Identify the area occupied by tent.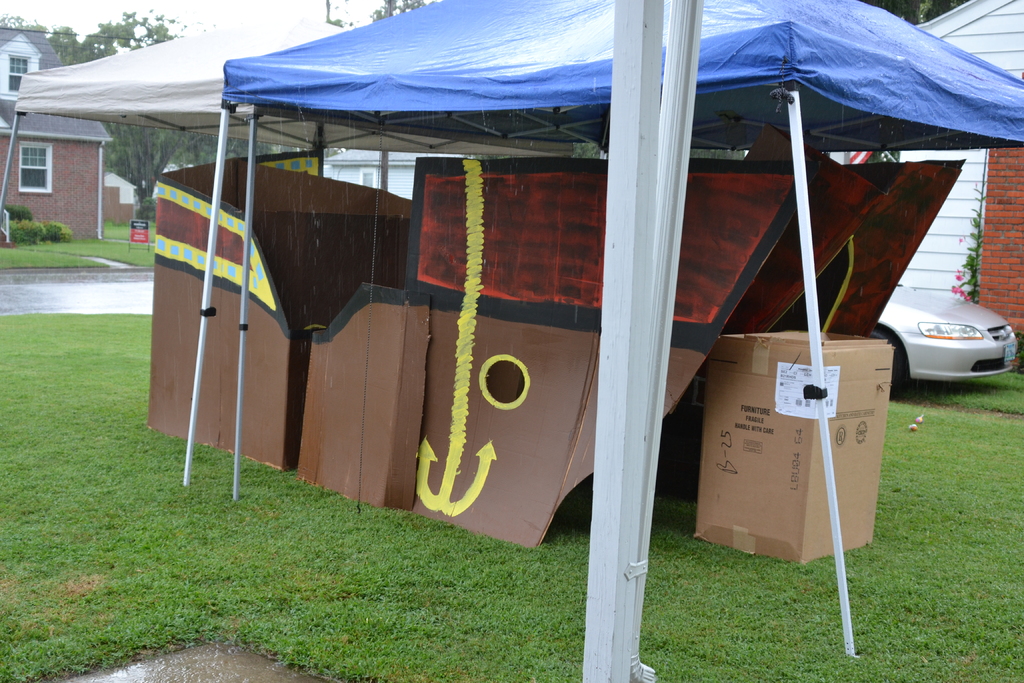
Area: bbox=[899, 0, 1023, 351].
